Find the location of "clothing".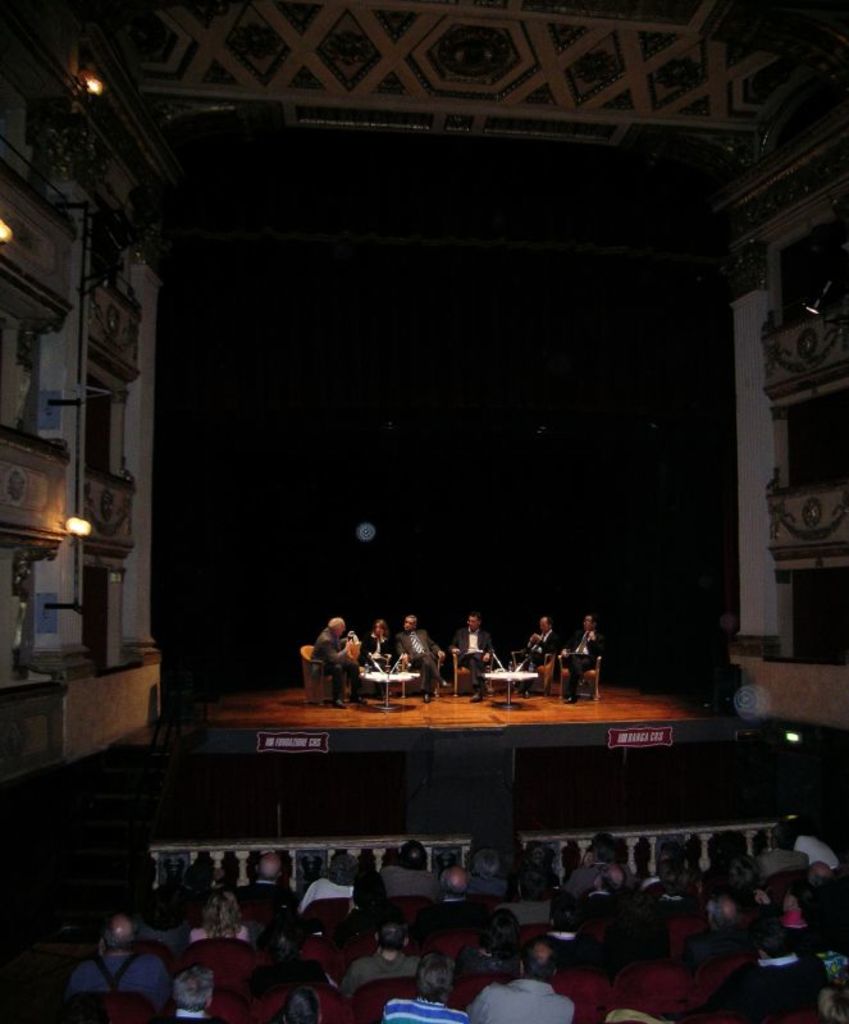
Location: 761:846:811:879.
